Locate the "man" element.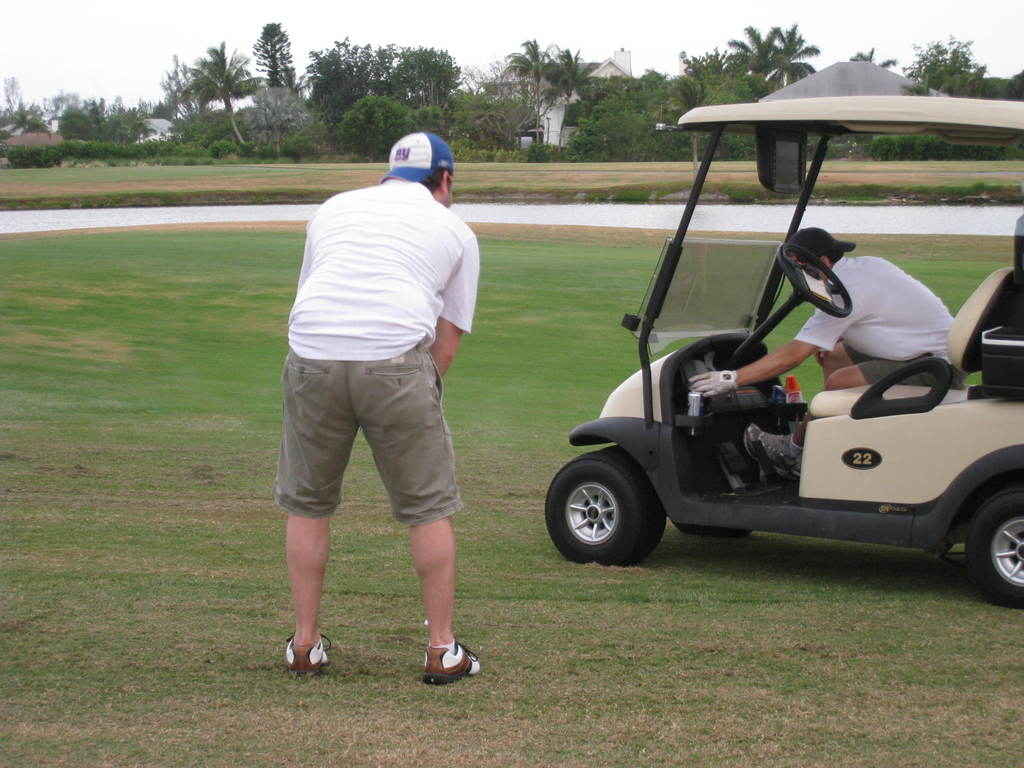
Element bbox: detection(264, 108, 498, 674).
